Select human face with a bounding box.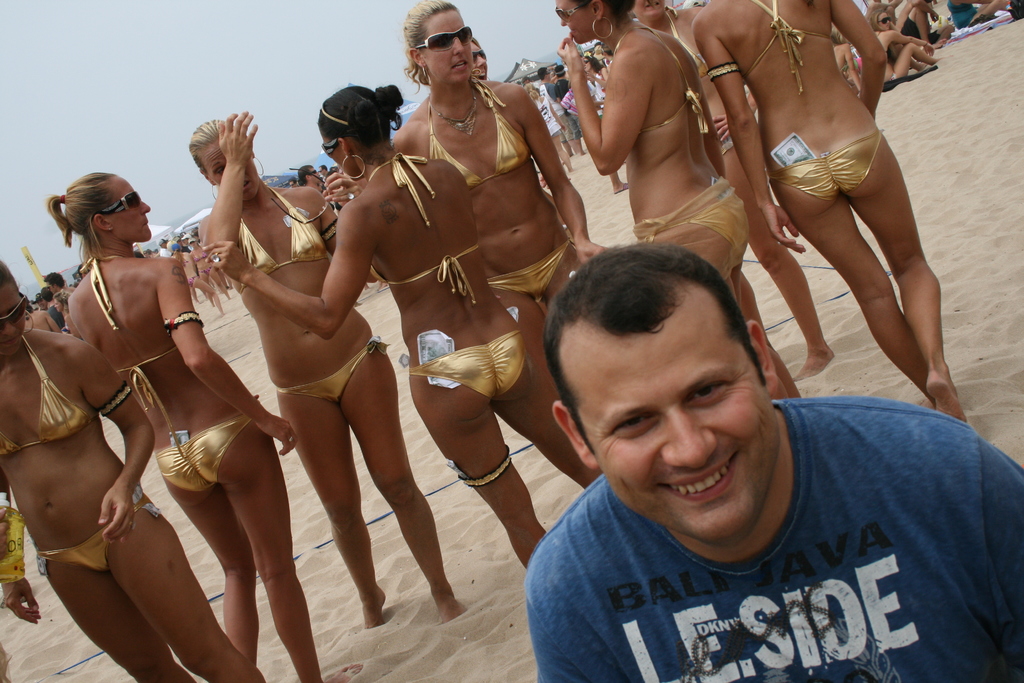
BBox(324, 131, 360, 177).
